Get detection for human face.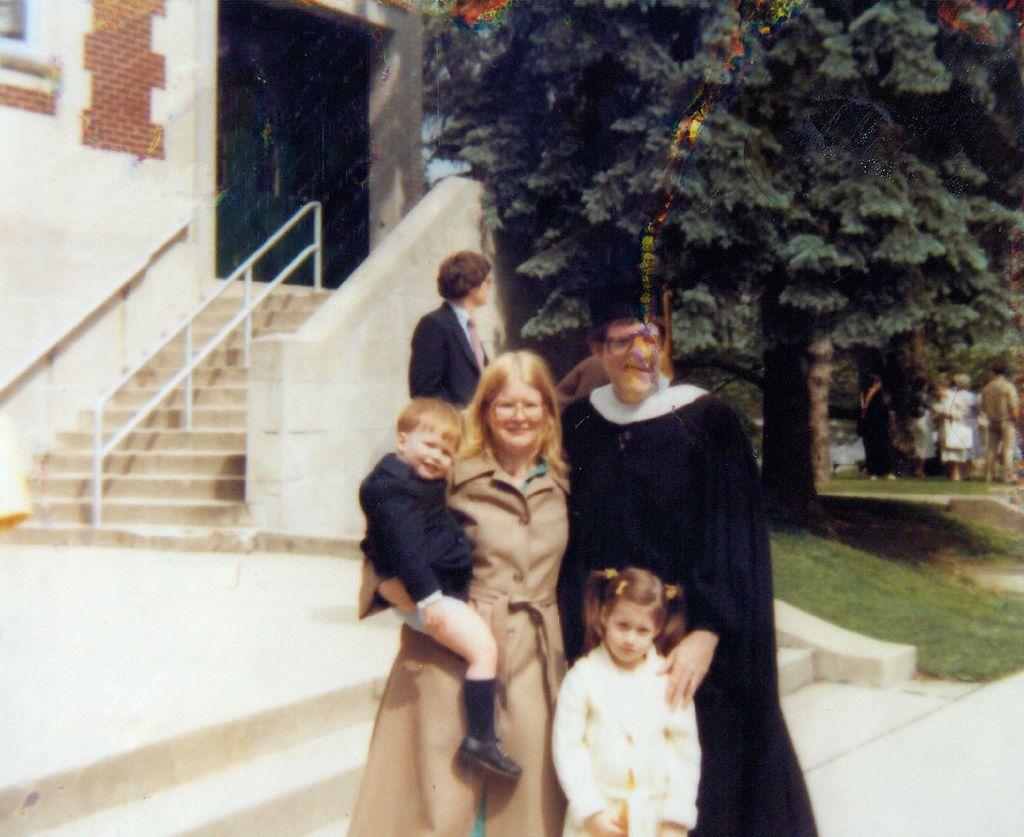
Detection: l=608, t=603, r=657, b=663.
